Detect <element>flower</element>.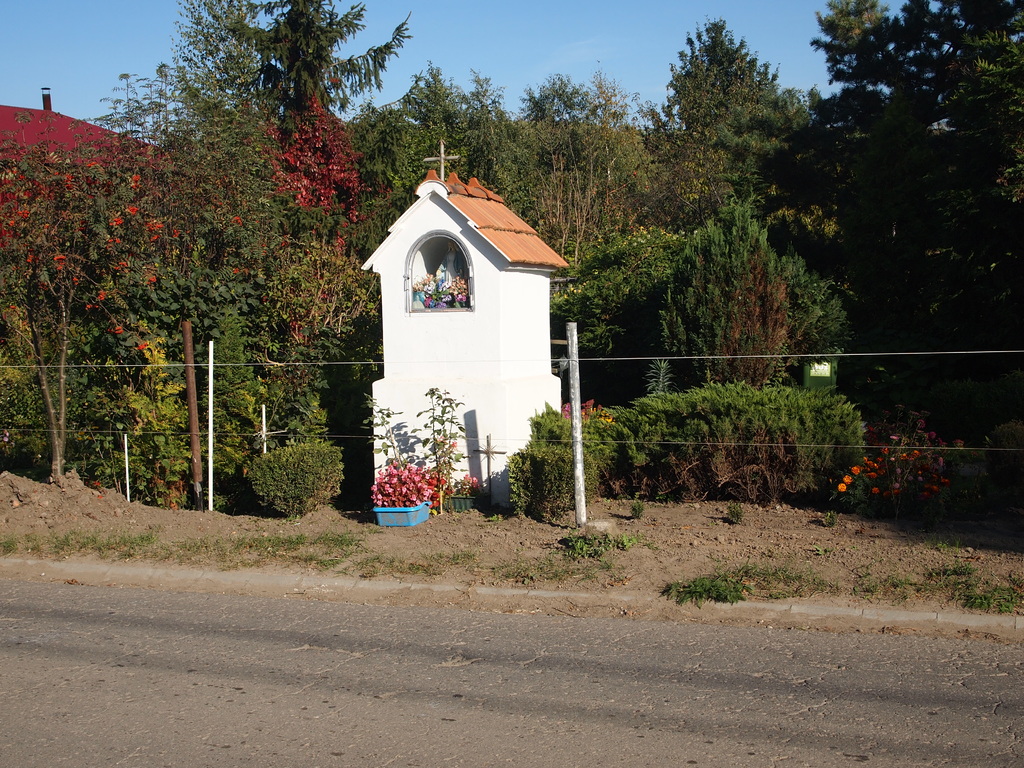
Detected at BBox(138, 340, 146, 352).
